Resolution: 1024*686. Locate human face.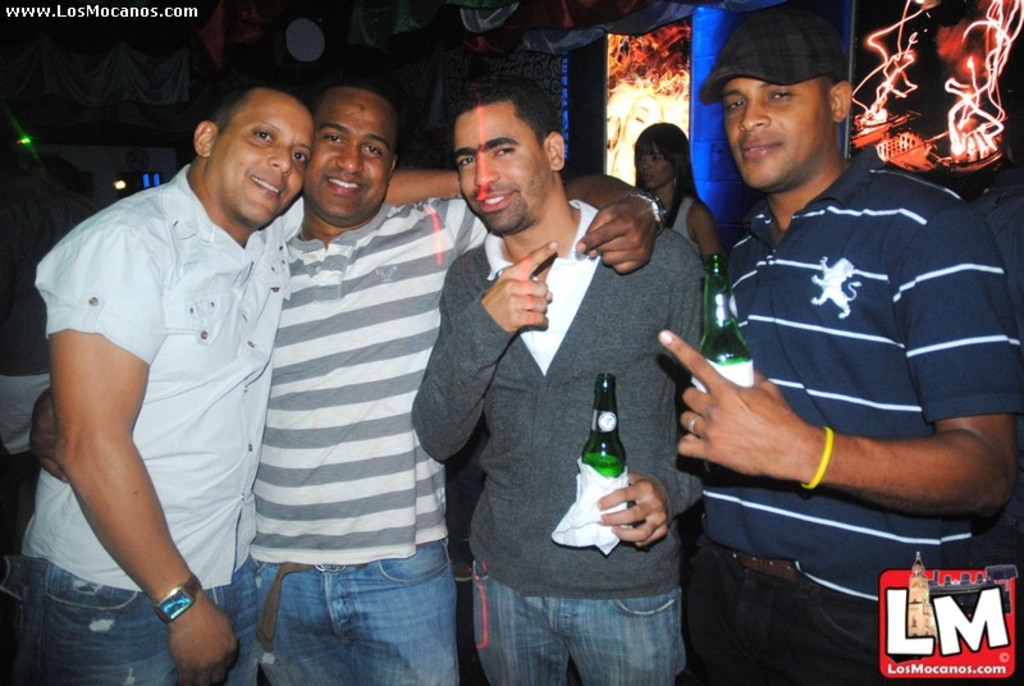
452,102,548,229.
